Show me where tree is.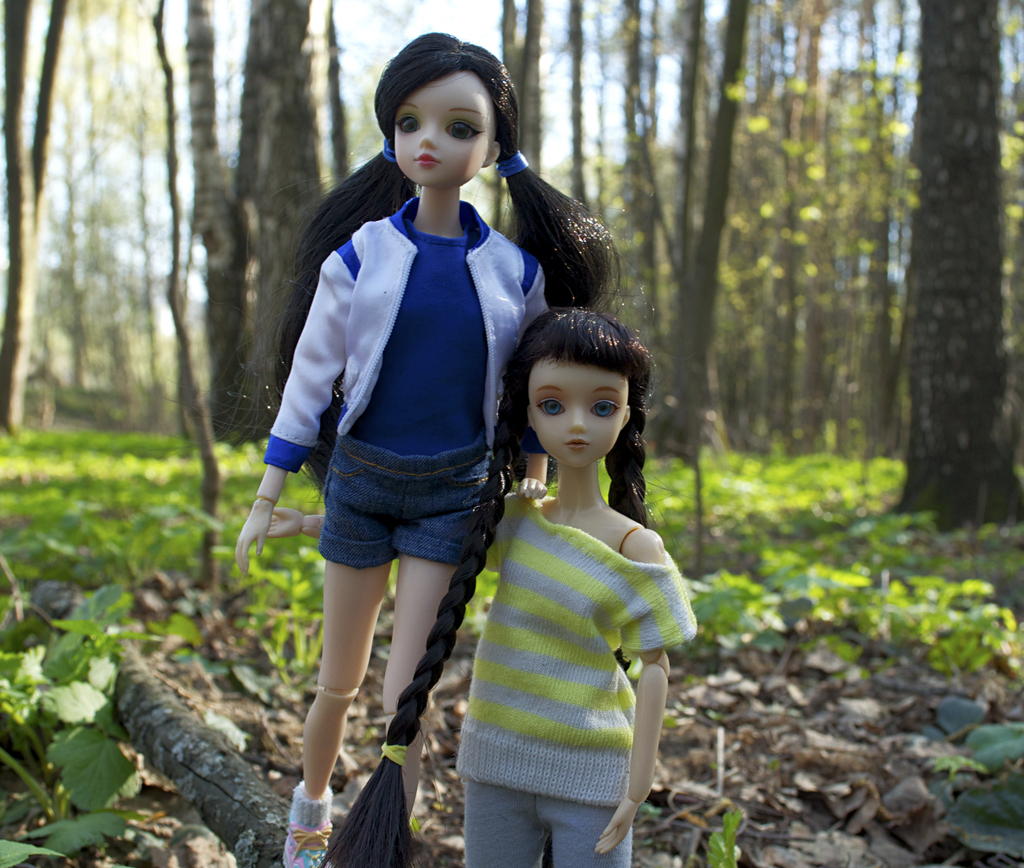
tree is at 648,0,770,415.
